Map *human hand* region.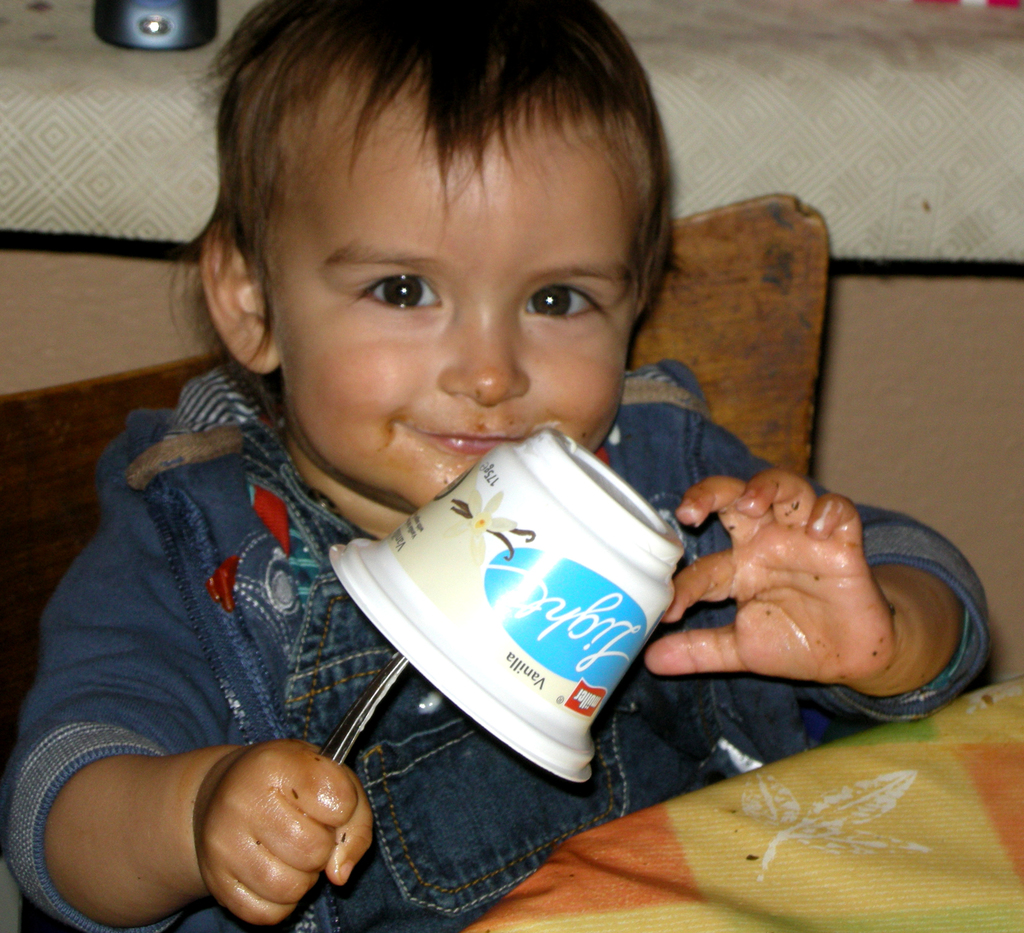
Mapped to [96,736,374,922].
